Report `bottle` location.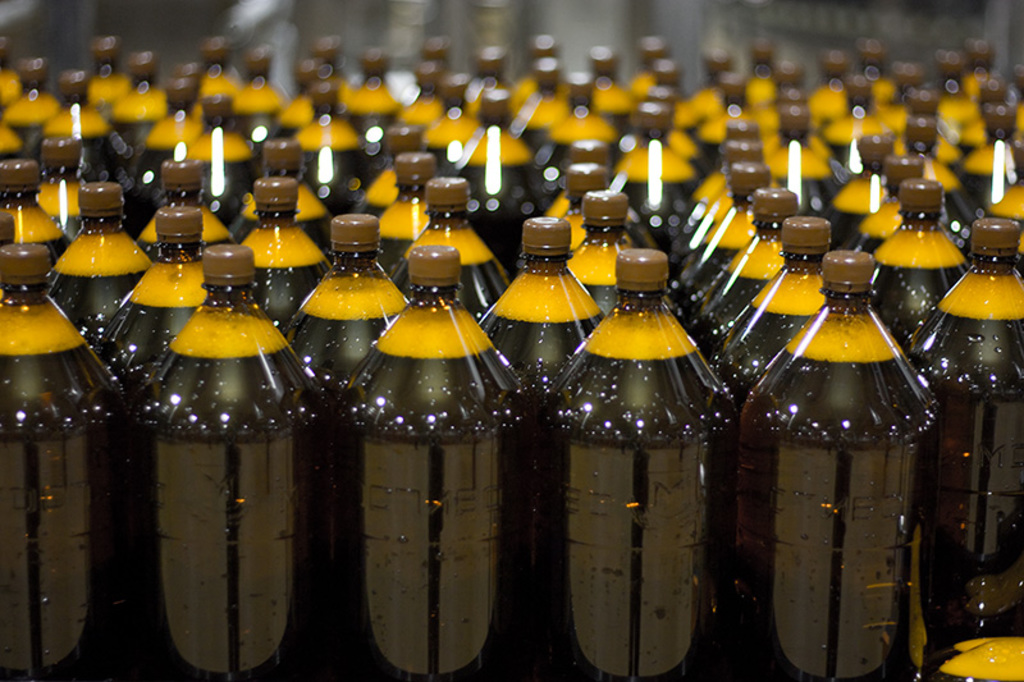
Report: box(0, 243, 132, 681).
